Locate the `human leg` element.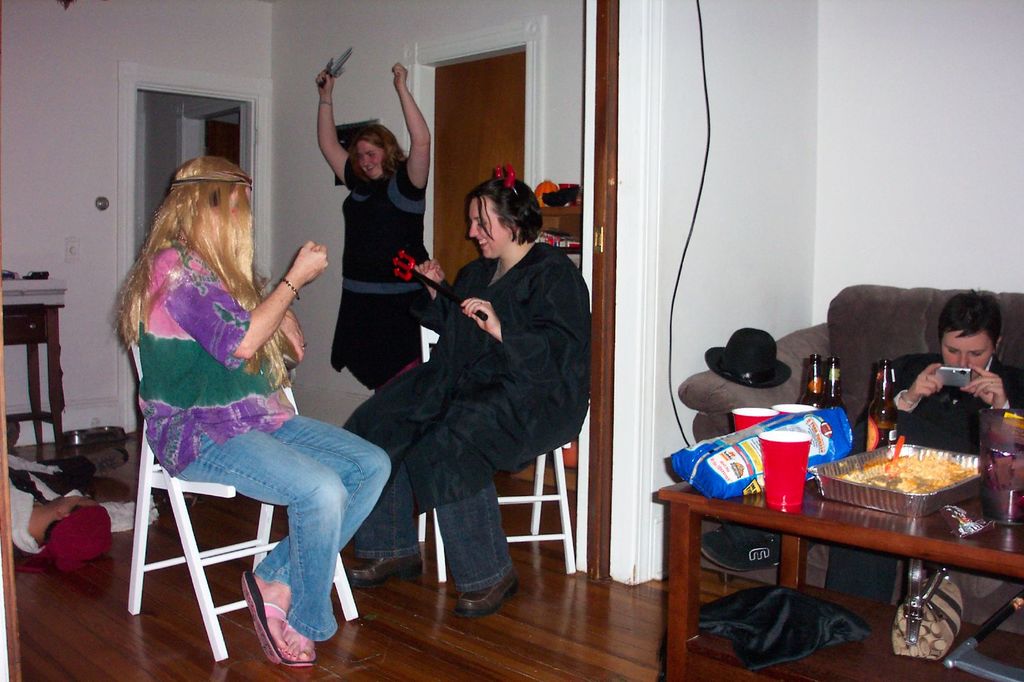
Element bbox: select_region(363, 452, 414, 578).
